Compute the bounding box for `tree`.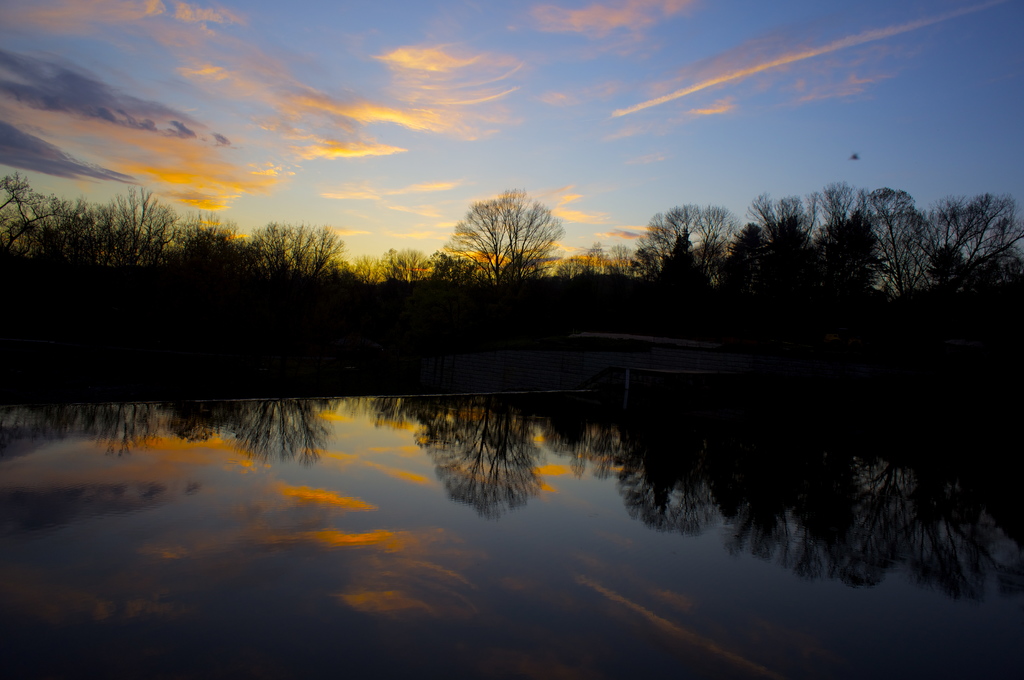
rect(758, 187, 815, 292).
